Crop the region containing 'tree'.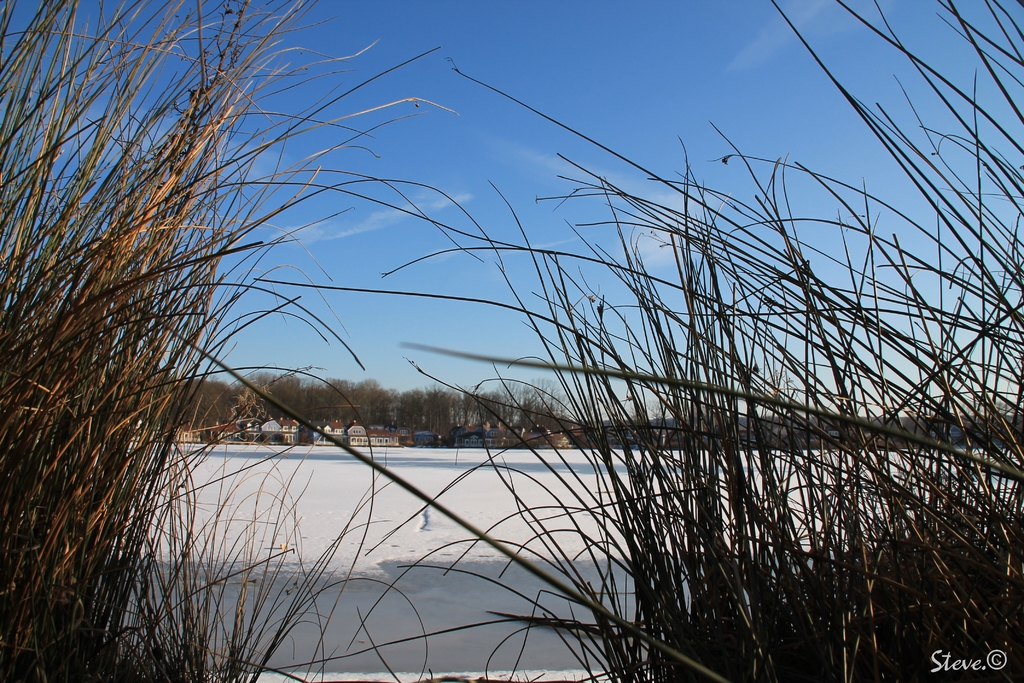
Crop region: crop(393, 388, 413, 438).
